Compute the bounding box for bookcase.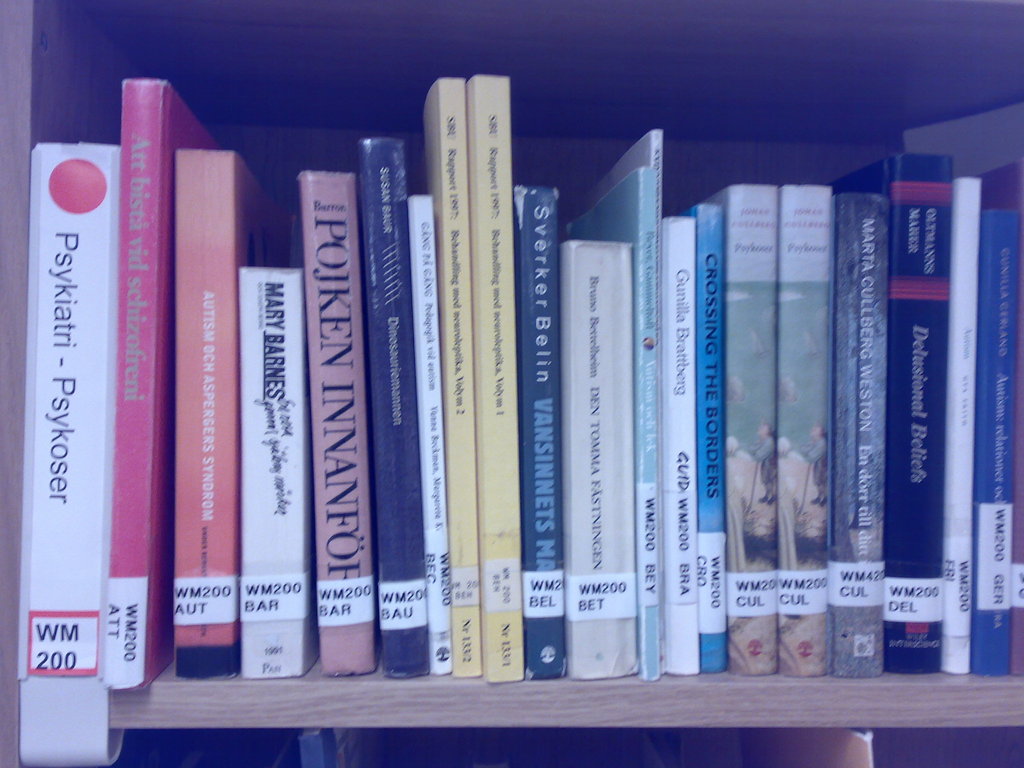
0/47/1023/737.
